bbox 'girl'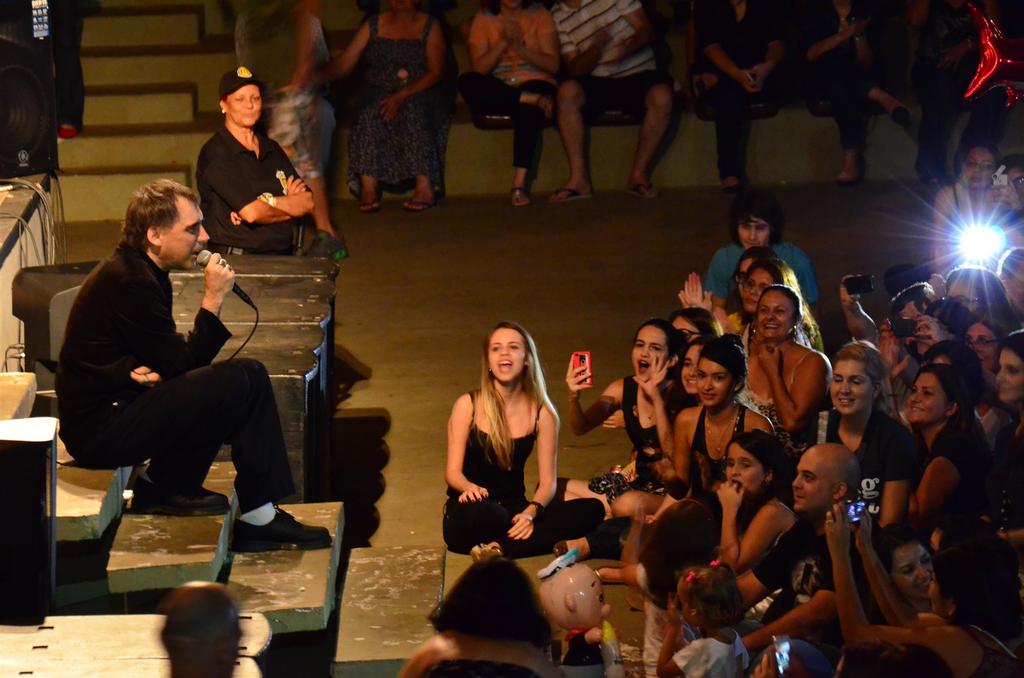
bbox=[655, 561, 752, 677]
